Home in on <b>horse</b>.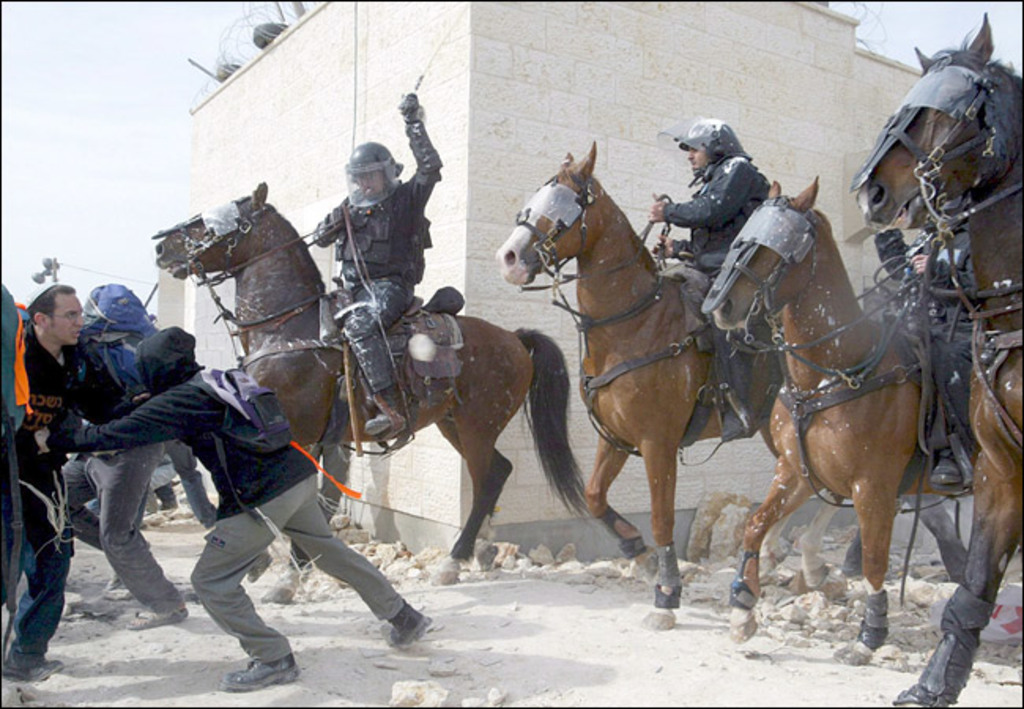
Homed in at x1=153, y1=180, x2=586, y2=605.
